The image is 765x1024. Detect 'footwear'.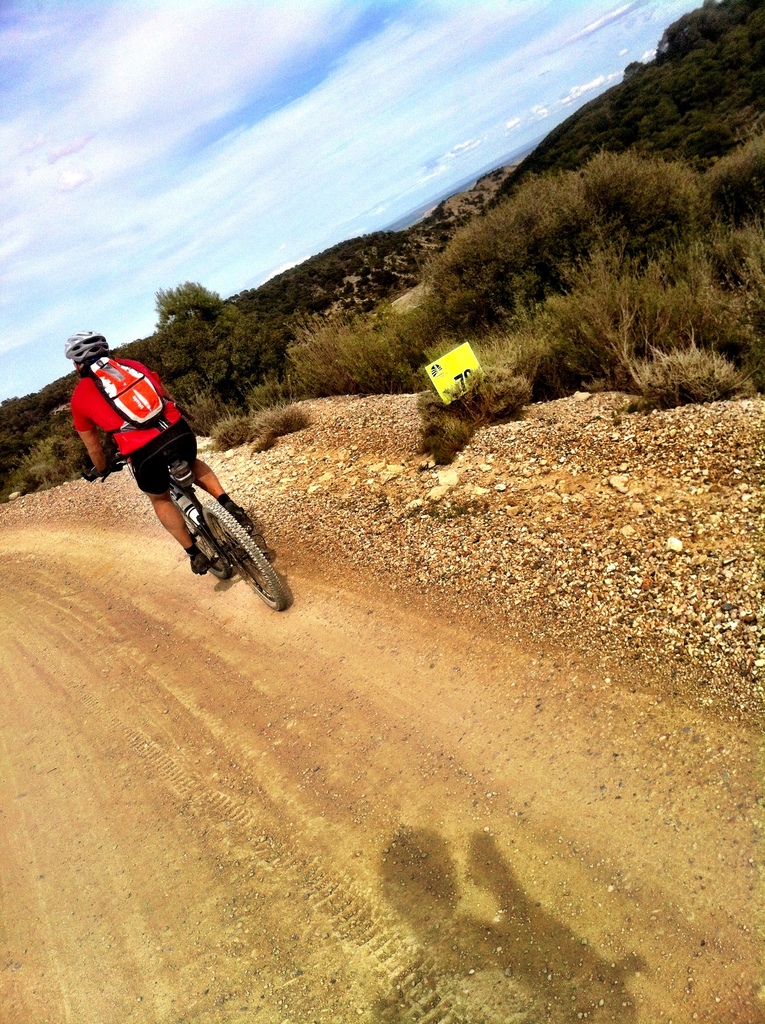
Detection: {"left": 188, "top": 555, "right": 207, "bottom": 577}.
